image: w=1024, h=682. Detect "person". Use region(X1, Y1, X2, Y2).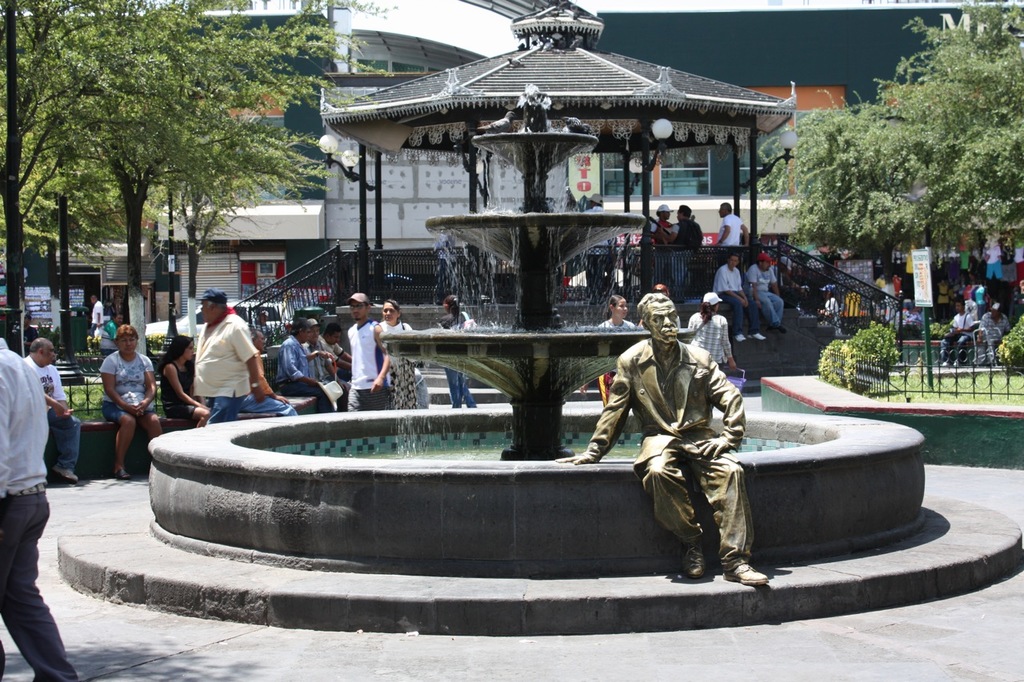
region(175, 281, 260, 443).
